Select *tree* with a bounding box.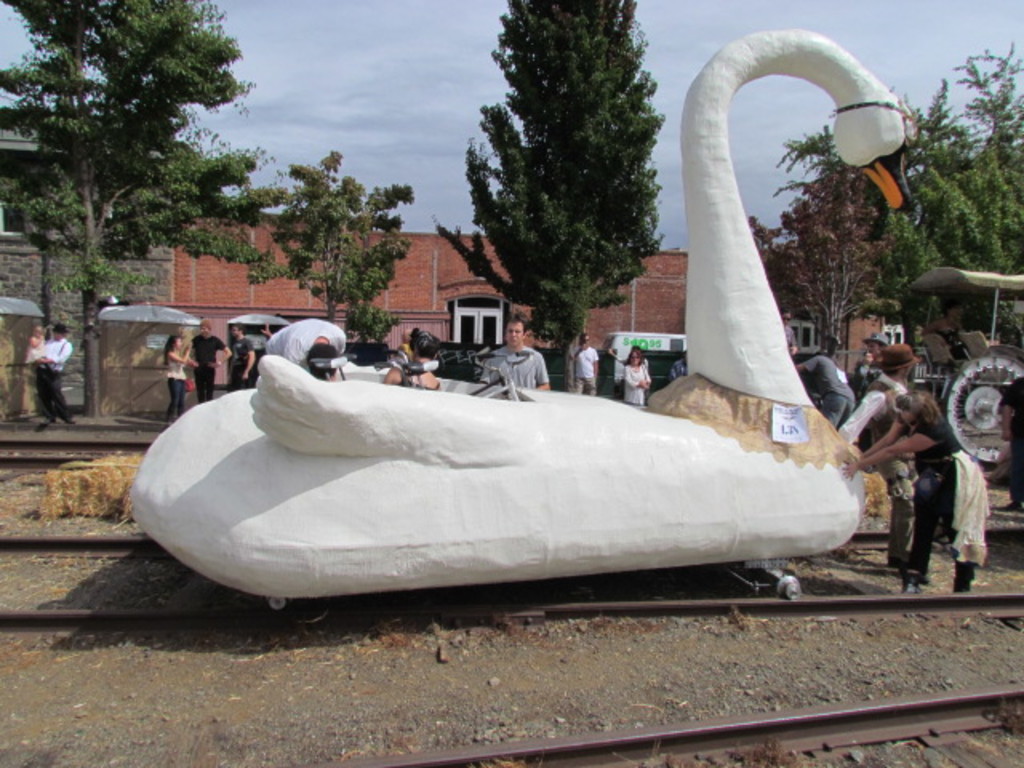
<region>0, 110, 261, 330</region>.
